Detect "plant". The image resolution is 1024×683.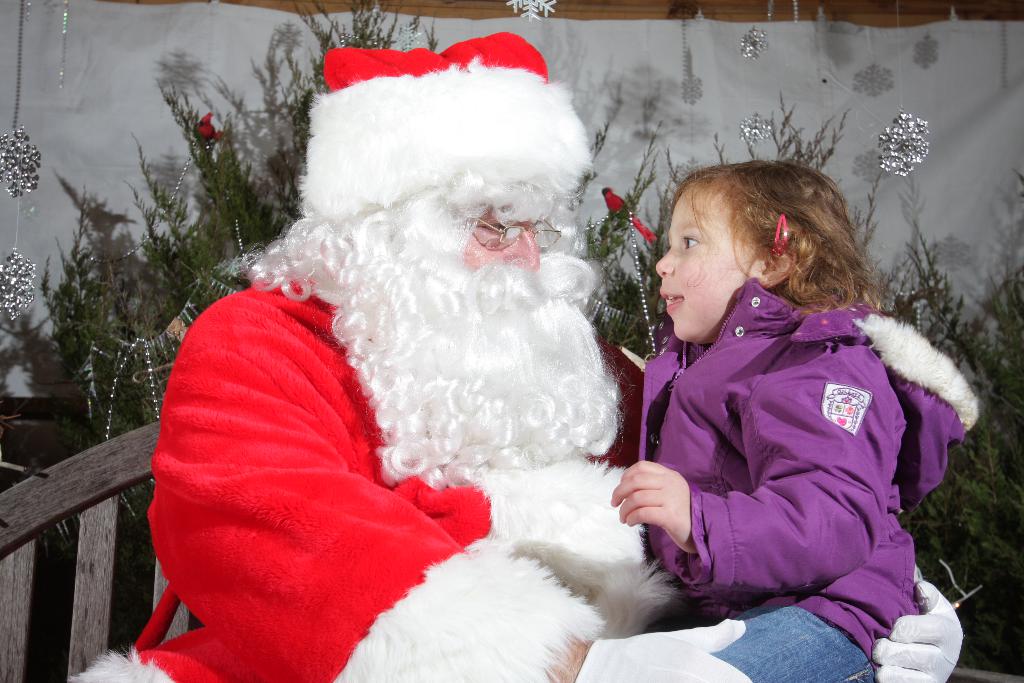
(45, 186, 103, 363).
